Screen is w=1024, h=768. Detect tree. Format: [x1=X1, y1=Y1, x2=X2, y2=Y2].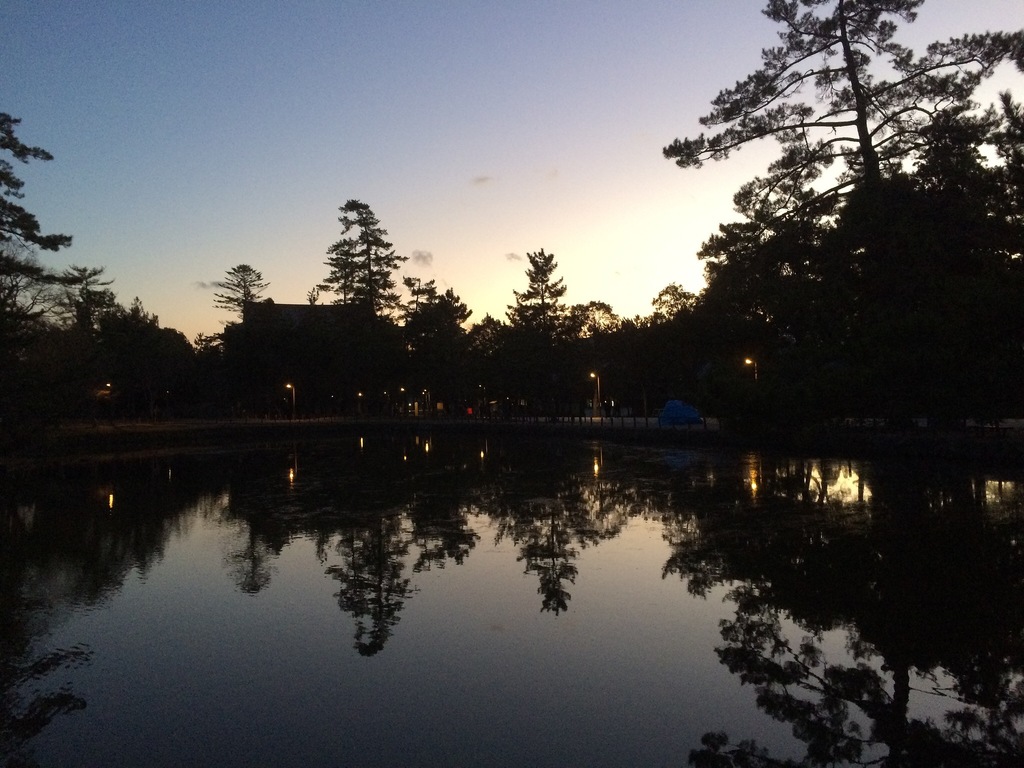
[x1=456, y1=305, x2=518, y2=365].
